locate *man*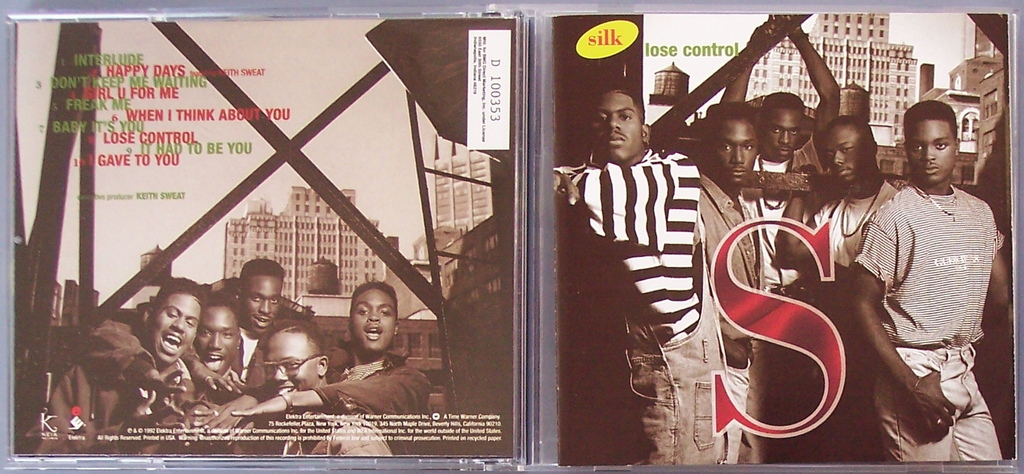
[561,99,737,473]
